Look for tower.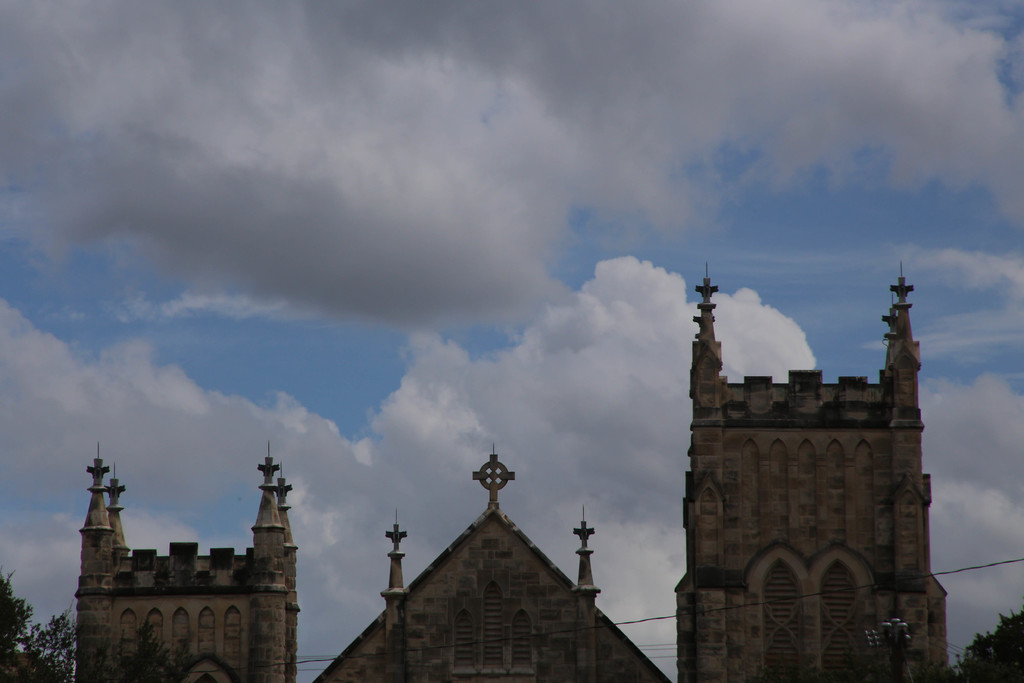
Found: crop(698, 296, 945, 625).
